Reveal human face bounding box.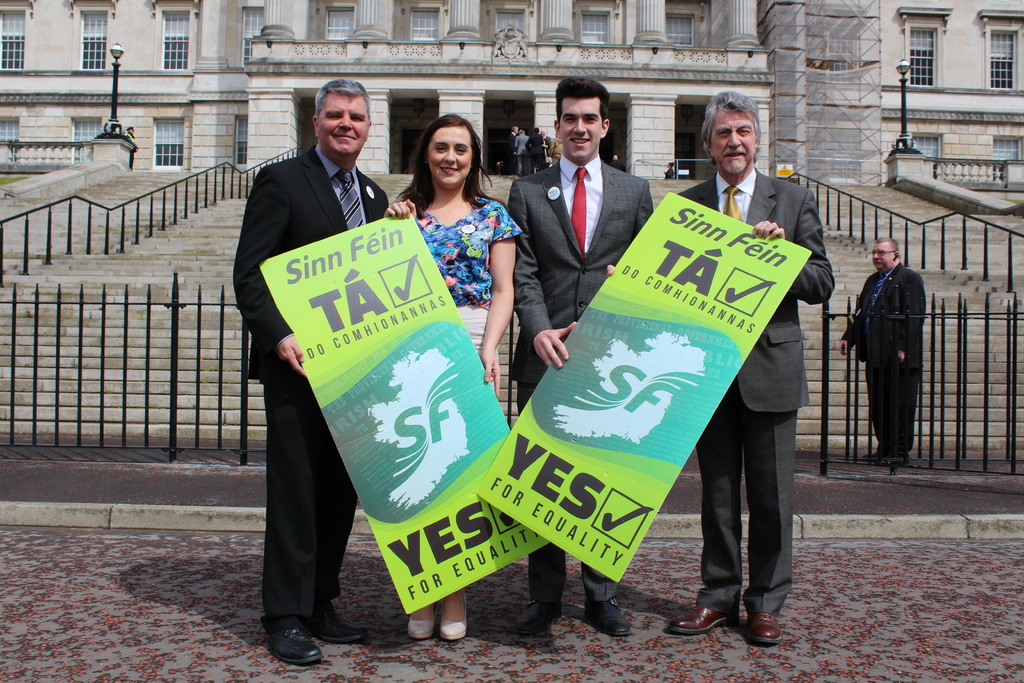
Revealed: {"x1": 557, "y1": 99, "x2": 604, "y2": 162}.
